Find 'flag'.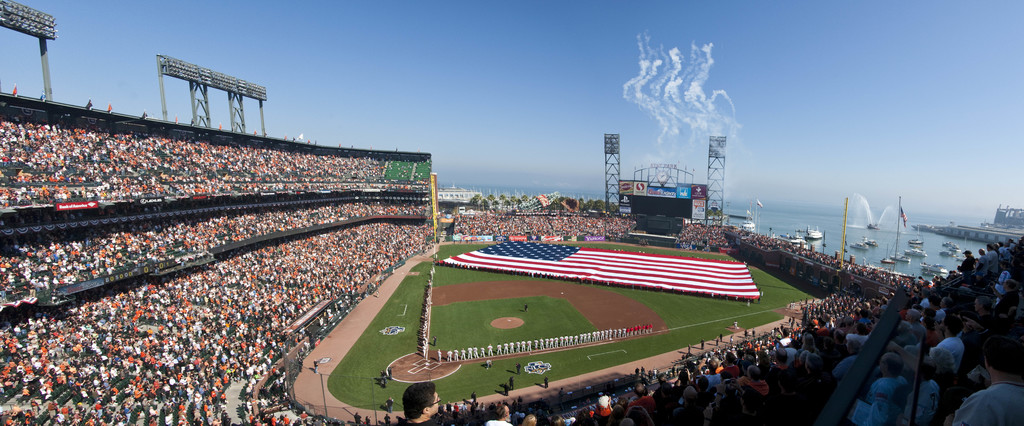
select_region(438, 233, 764, 302).
